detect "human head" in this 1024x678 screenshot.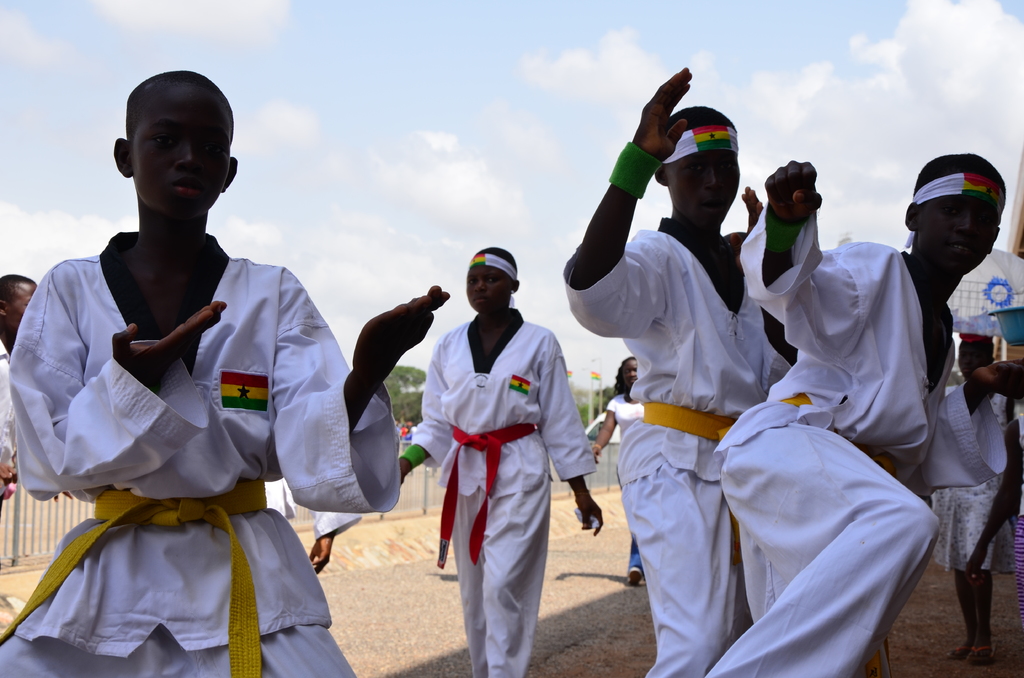
Detection: [left=904, top=150, right=1009, bottom=265].
